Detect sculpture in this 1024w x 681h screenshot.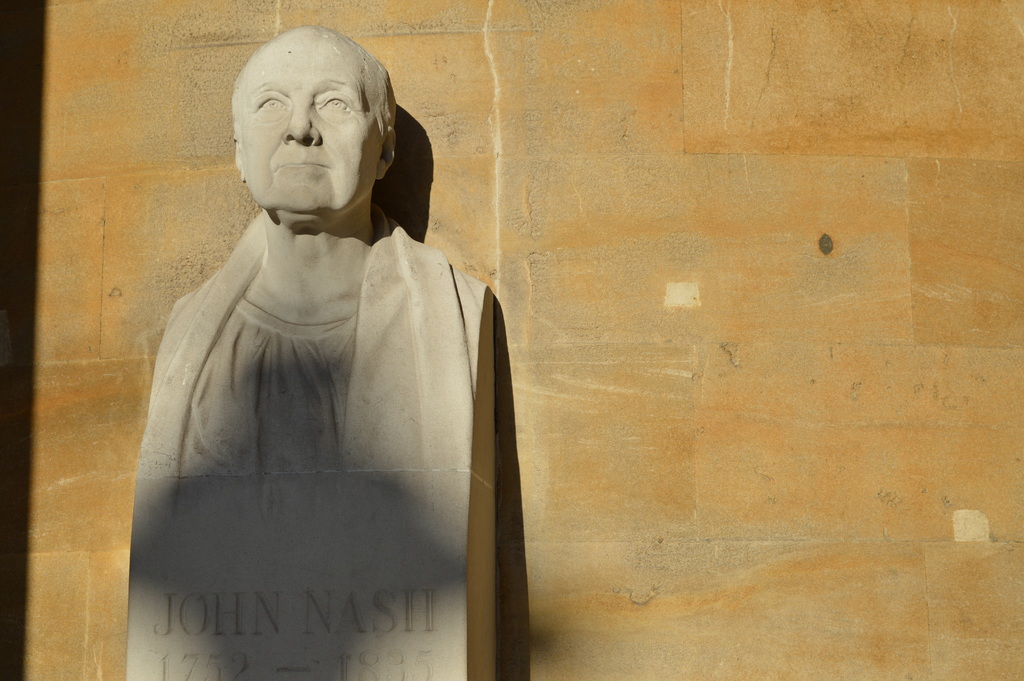
Detection: <box>117,22,503,679</box>.
